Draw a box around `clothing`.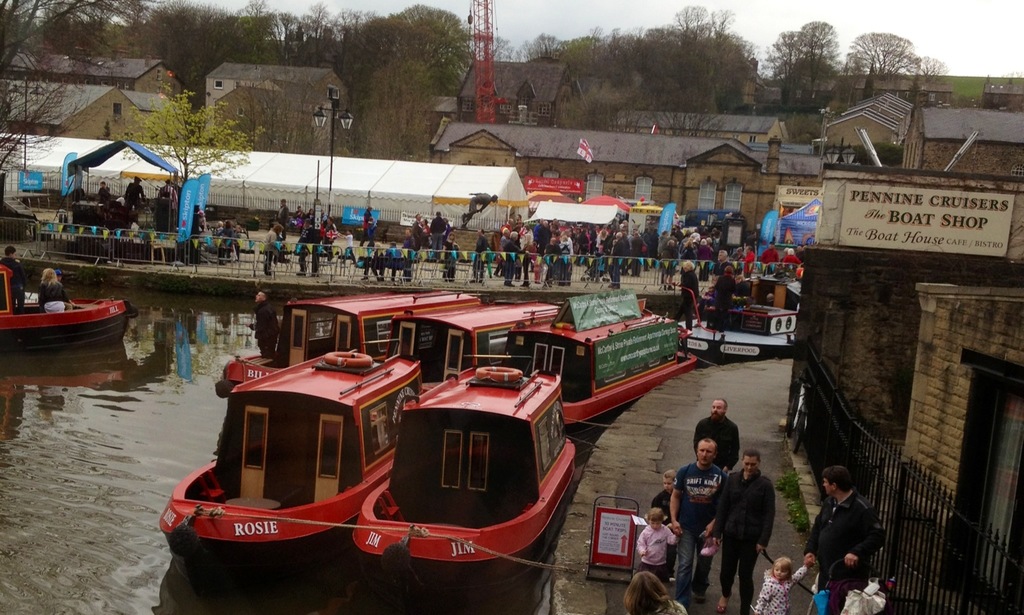
x1=565, y1=231, x2=577, y2=255.
